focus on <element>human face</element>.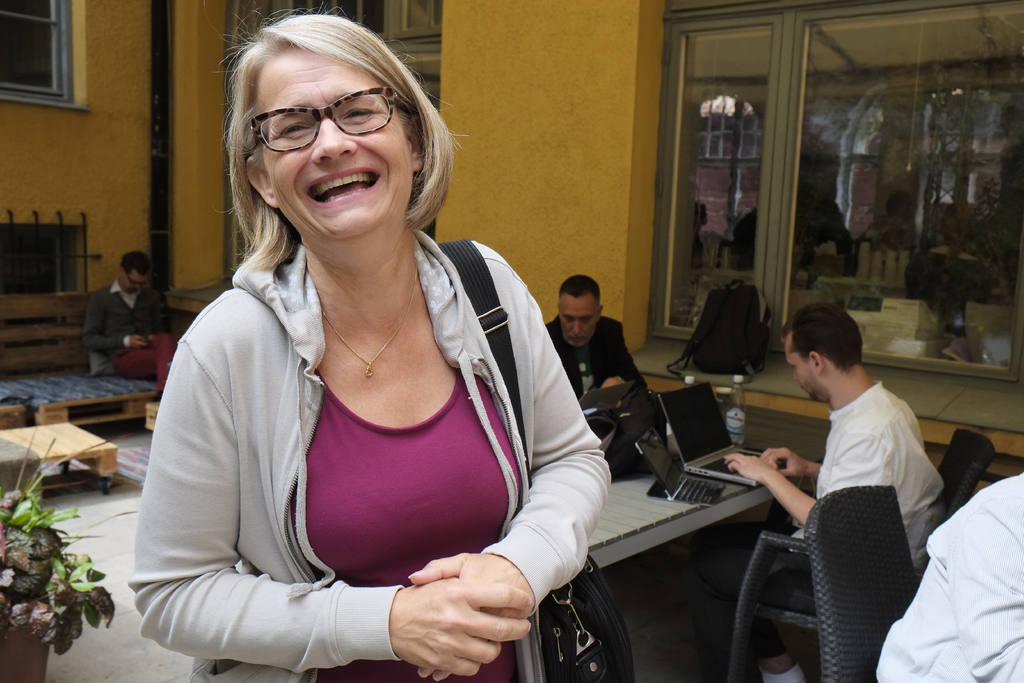
Focused at (560, 295, 599, 348).
